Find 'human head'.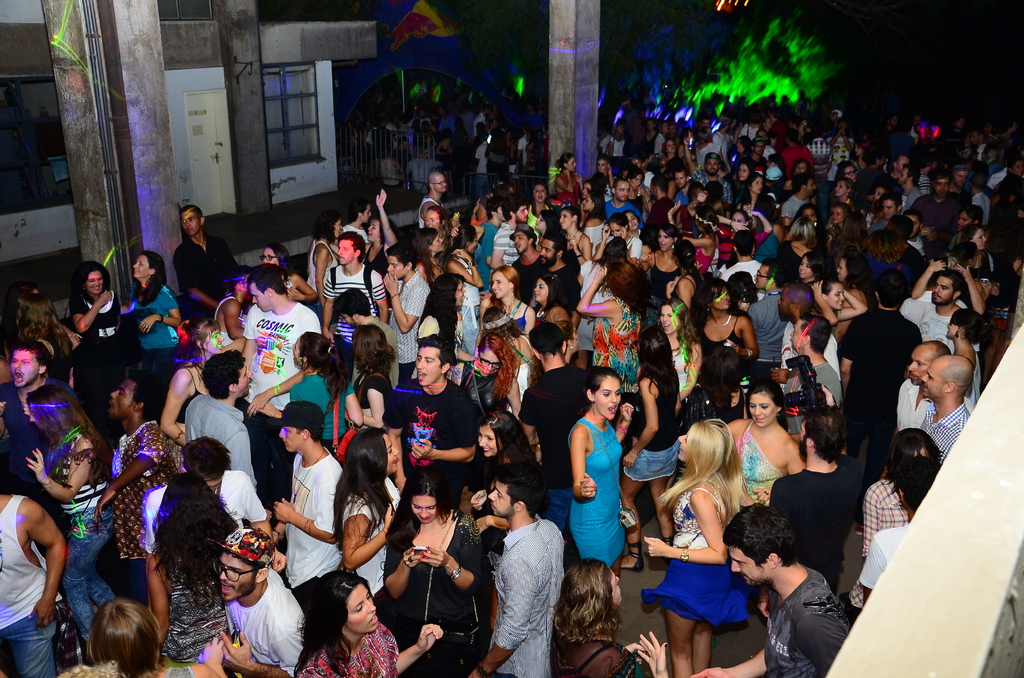
[left=636, top=325, right=671, bottom=369].
